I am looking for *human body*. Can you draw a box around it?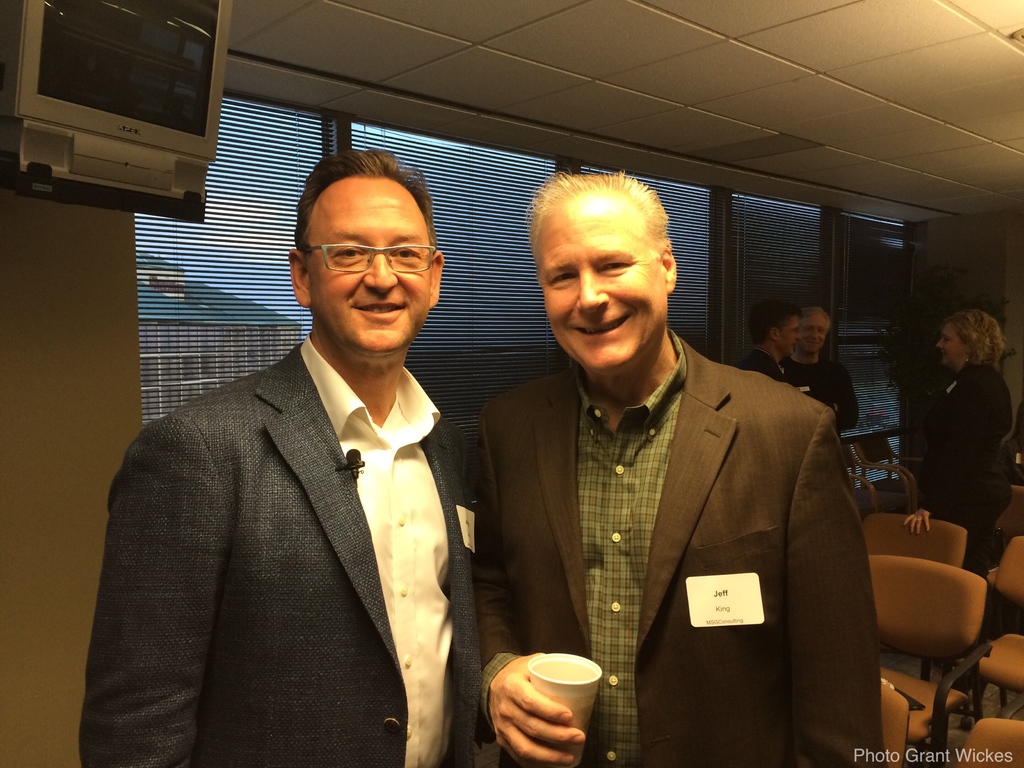
Sure, the bounding box is detection(737, 297, 796, 393).
